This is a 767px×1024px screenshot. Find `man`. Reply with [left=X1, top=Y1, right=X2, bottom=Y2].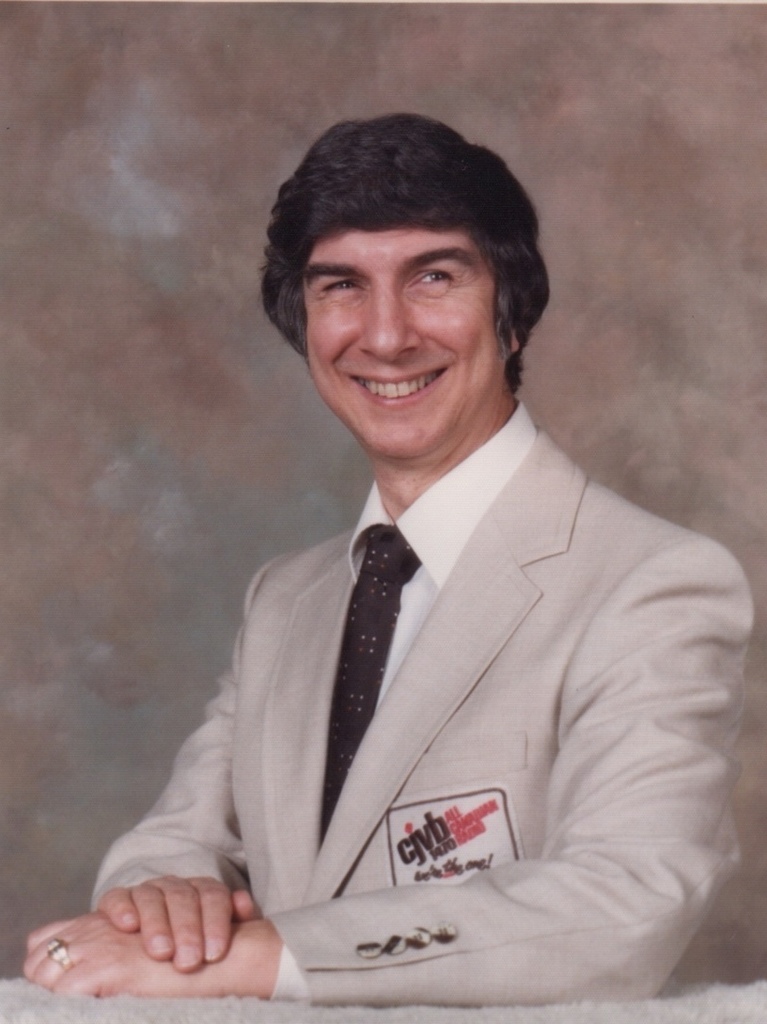
[left=86, top=121, right=749, bottom=1023].
